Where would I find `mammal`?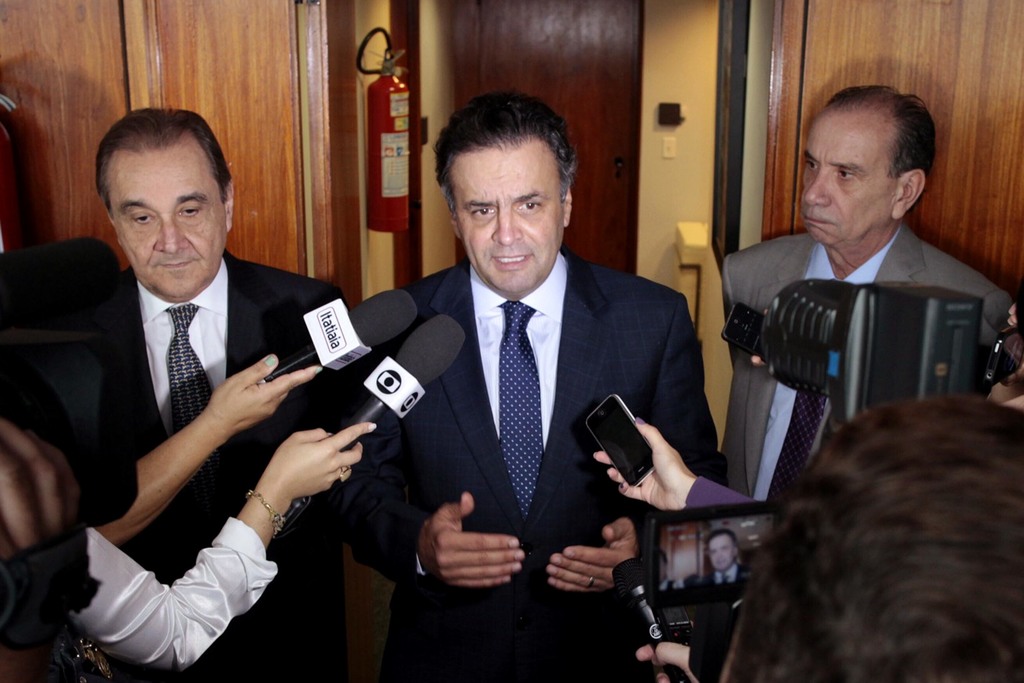
At 0, 401, 379, 676.
